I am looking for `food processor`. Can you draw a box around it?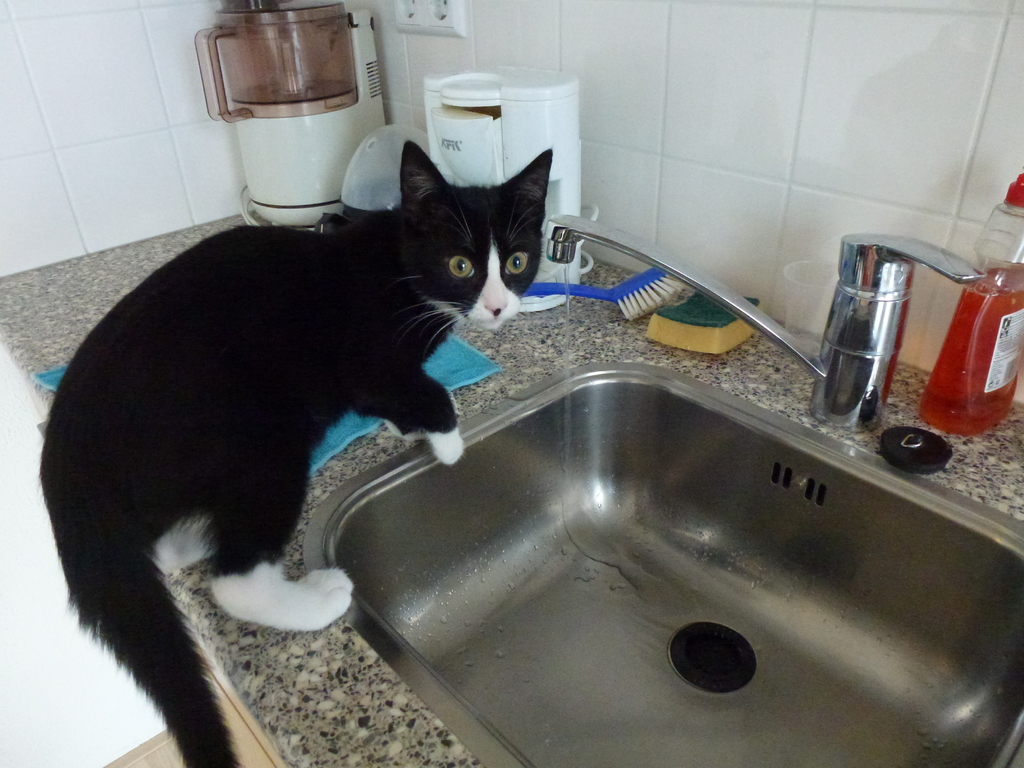
Sure, the bounding box is {"left": 190, "top": 0, "right": 384, "bottom": 233}.
